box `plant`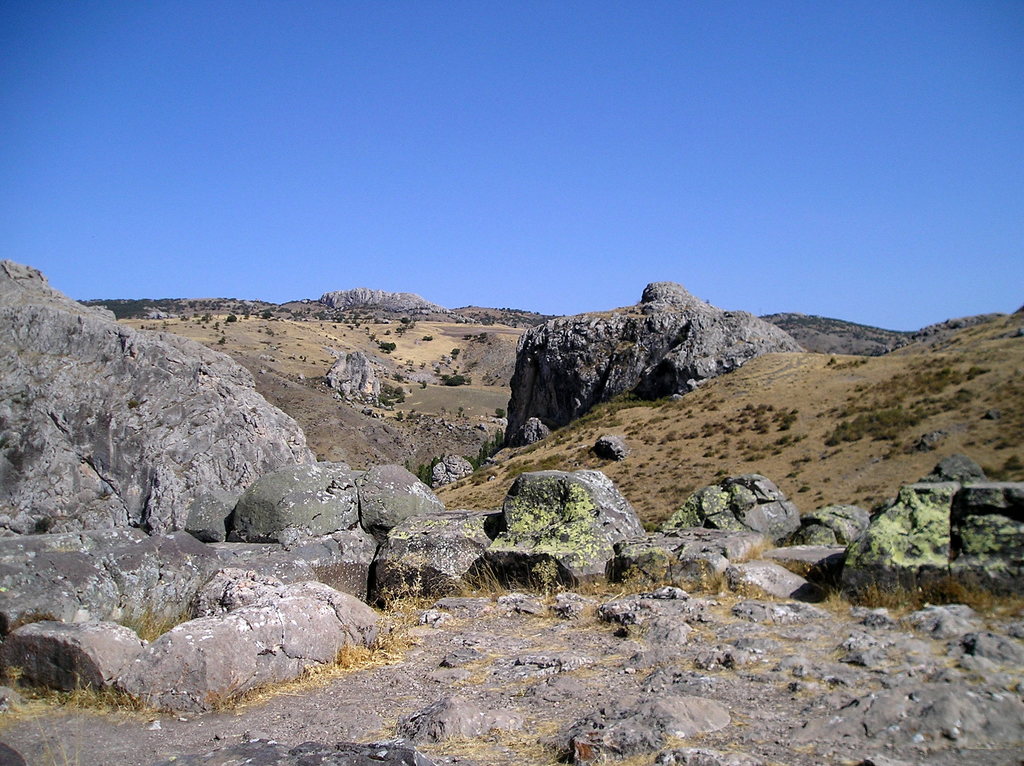
[381,342,396,351]
